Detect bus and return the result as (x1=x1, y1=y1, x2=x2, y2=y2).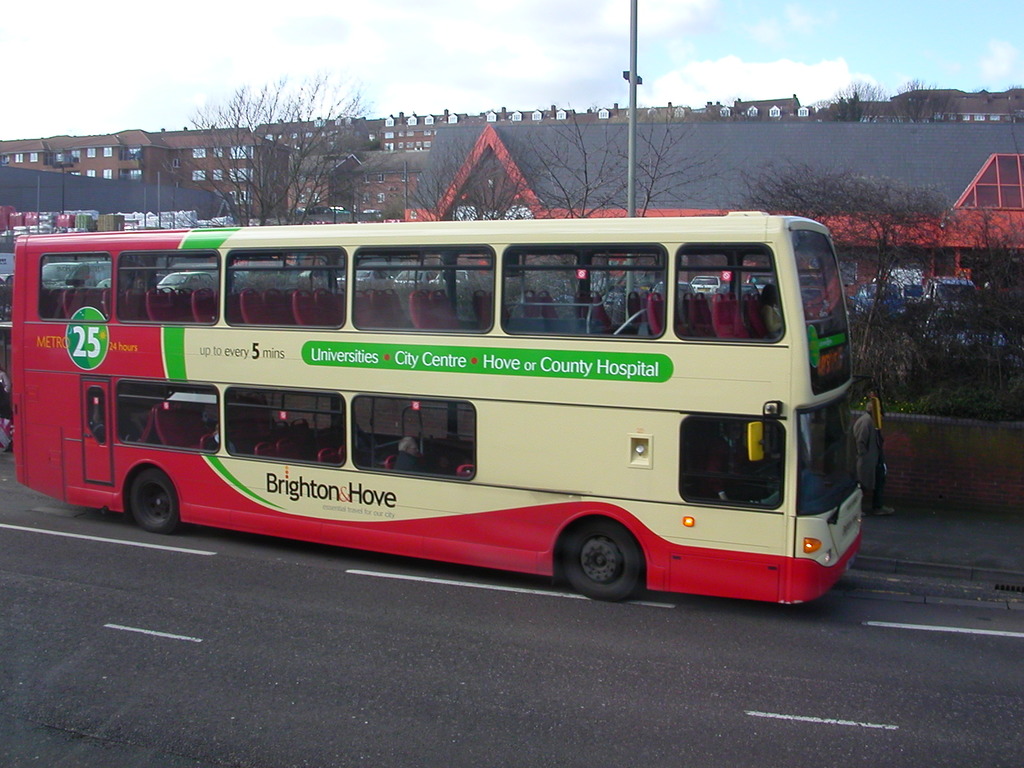
(x1=8, y1=209, x2=870, y2=610).
